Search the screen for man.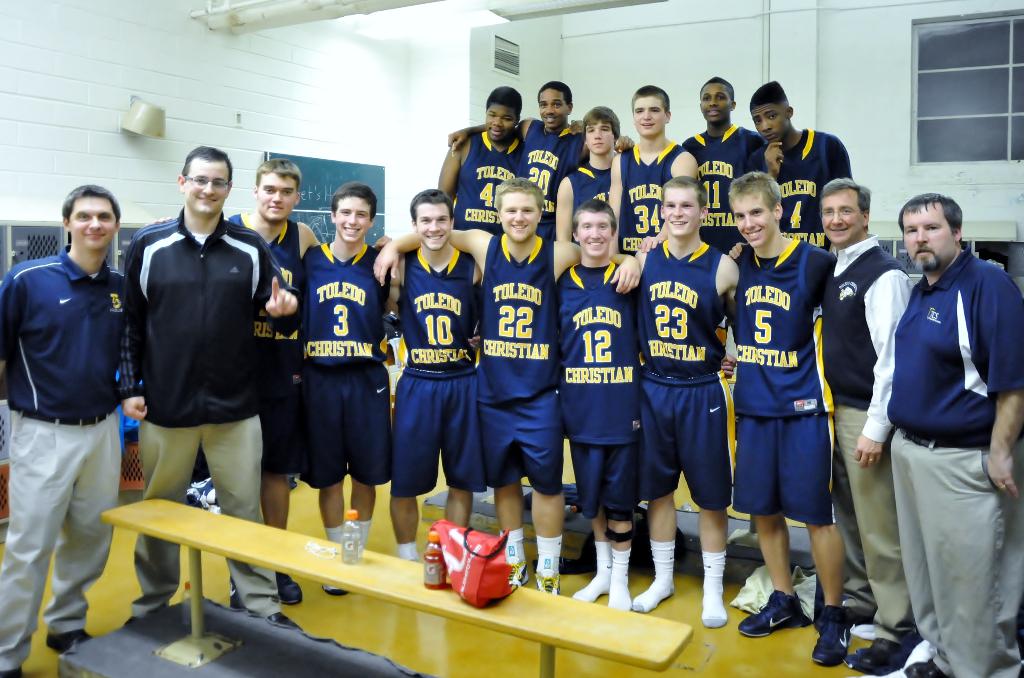
Found at box(604, 80, 703, 259).
